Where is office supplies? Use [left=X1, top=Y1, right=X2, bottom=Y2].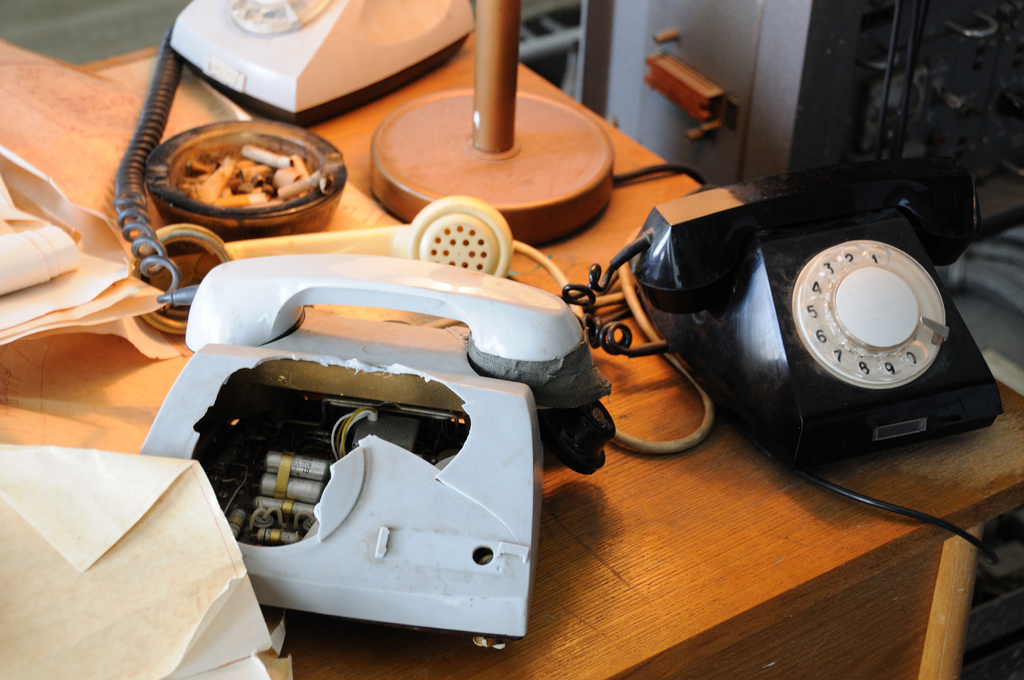
[left=0, top=445, right=288, bottom=679].
